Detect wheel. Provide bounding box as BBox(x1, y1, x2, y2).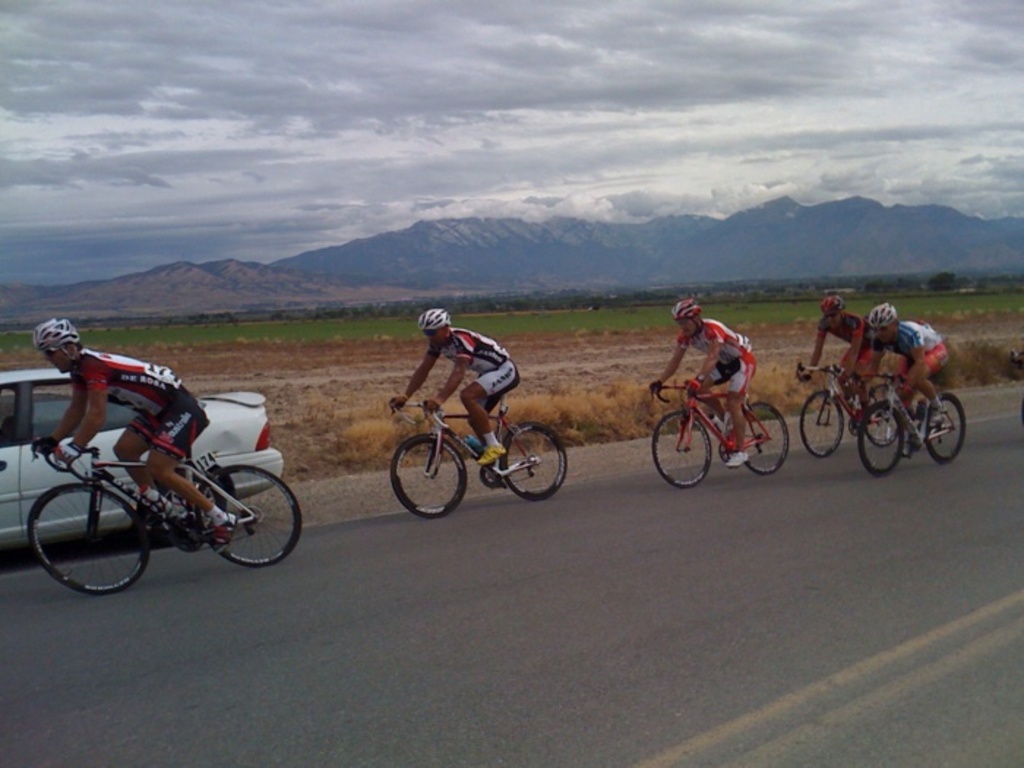
BBox(26, 483, 149, 592).
